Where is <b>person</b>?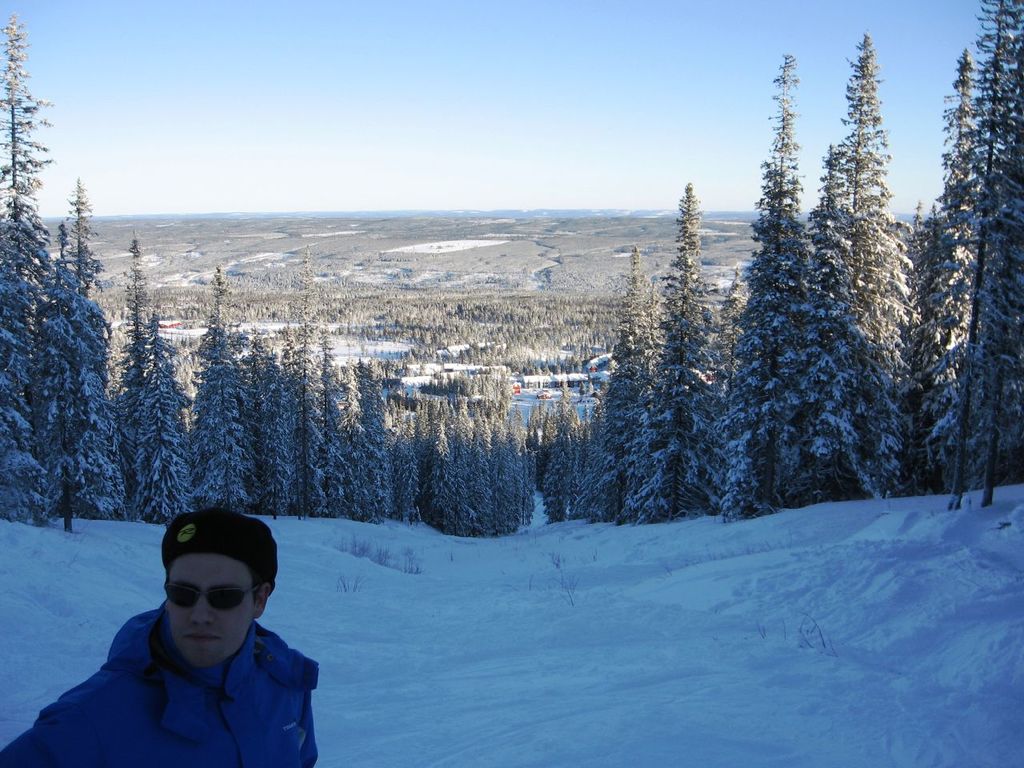
box(0, 510, 322, 767).
